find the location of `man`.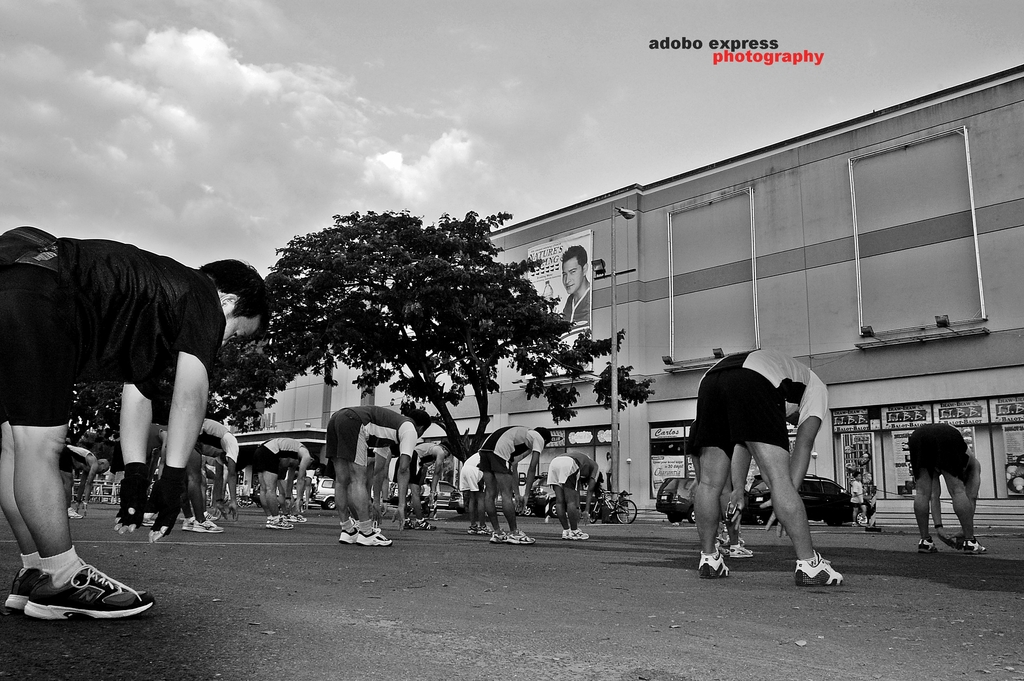
Location: {"x1": 559, "y1": 244, "x2": 594, "y2": 331}.
